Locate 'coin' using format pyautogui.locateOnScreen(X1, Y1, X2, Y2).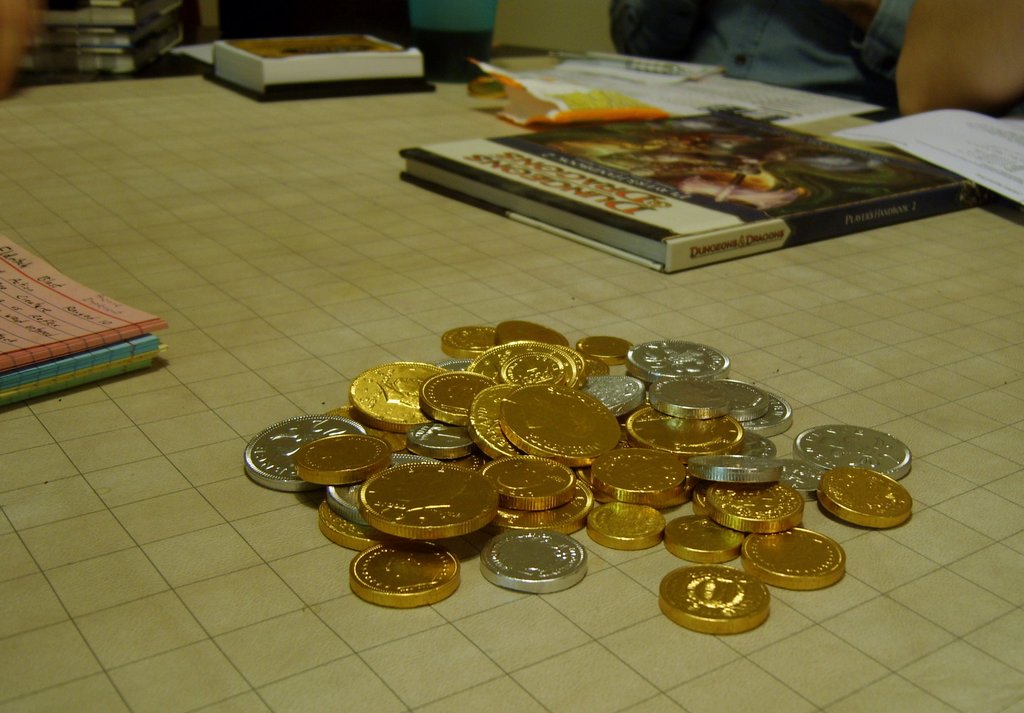
pyautogui.locateOnScreen(242, 416, 366, 496).
